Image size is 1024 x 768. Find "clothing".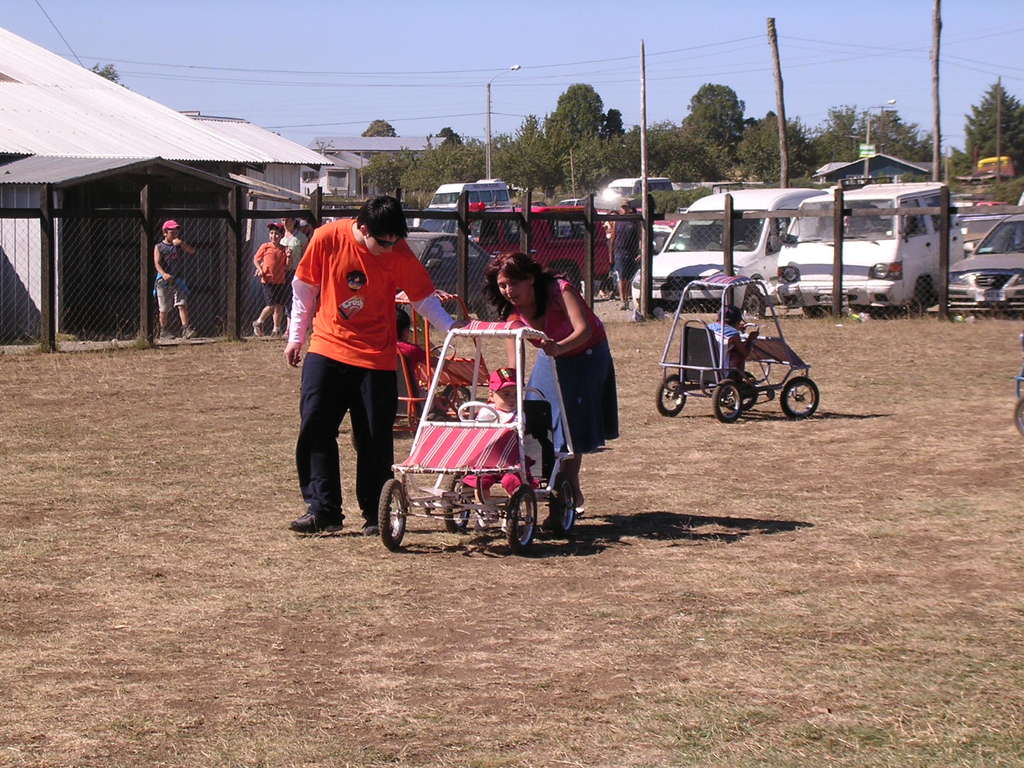
<region>474, 401, 527, 428</region>.
